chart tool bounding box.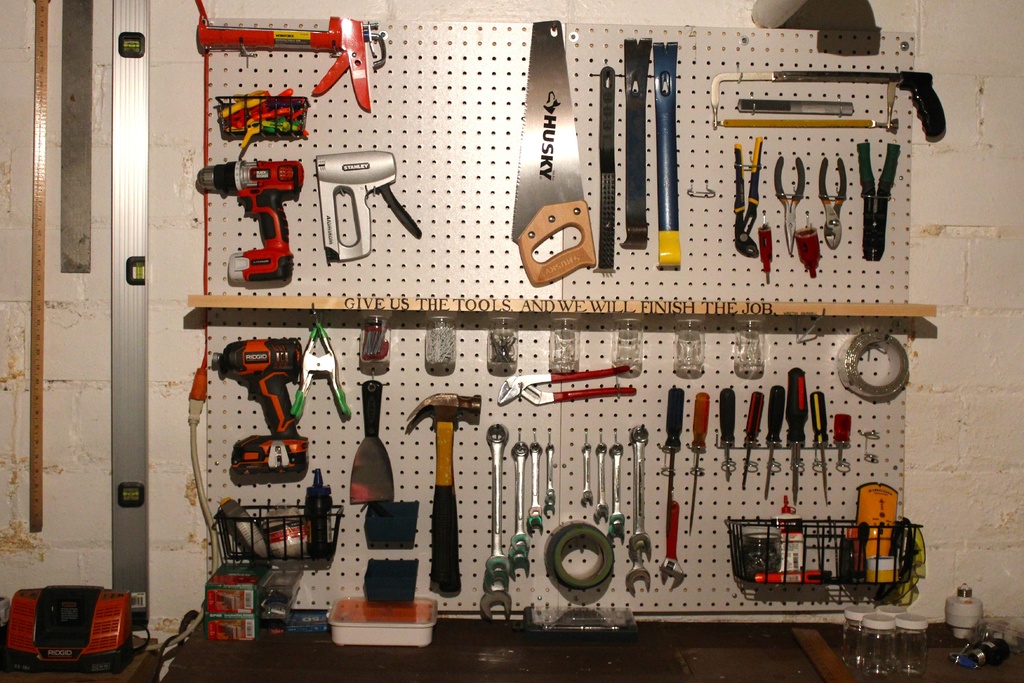
Charted: [left=541, top=443, right=557, bottom=516].
